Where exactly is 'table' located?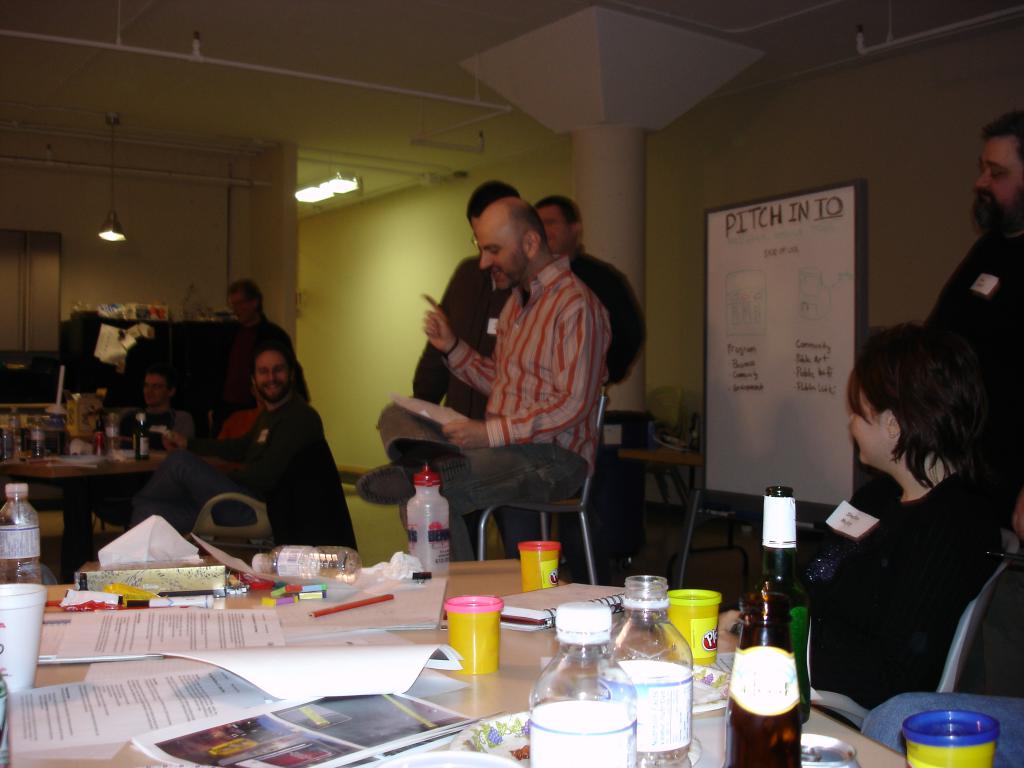
Its bounding box is (x1=0, y1=556, x2=899, y2=767).
